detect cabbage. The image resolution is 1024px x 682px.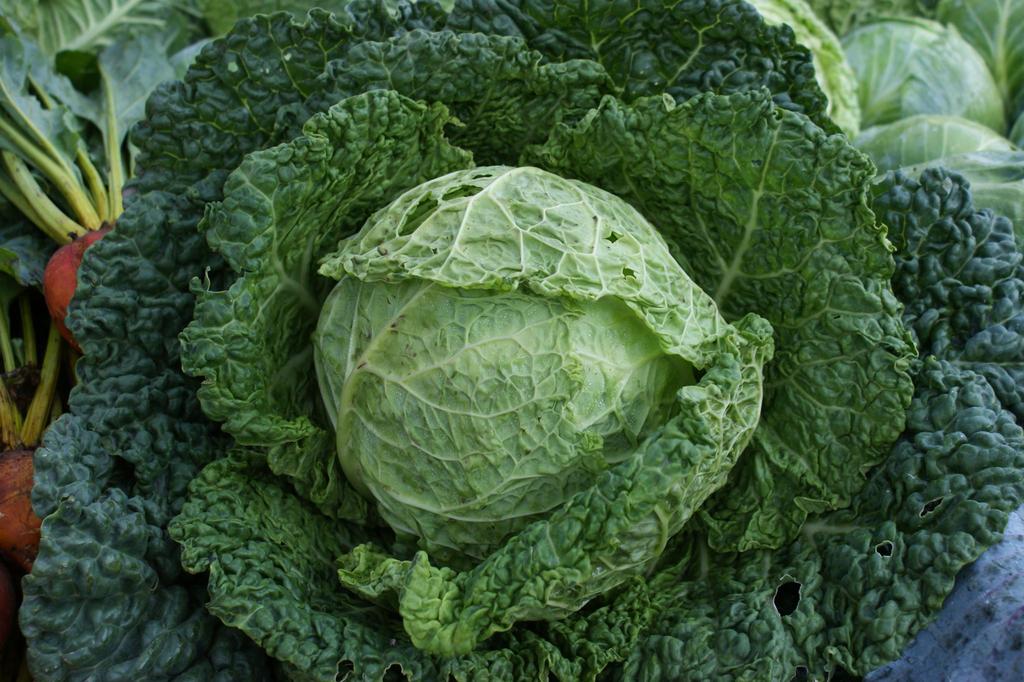
region(837, 19, 1011, 141).
